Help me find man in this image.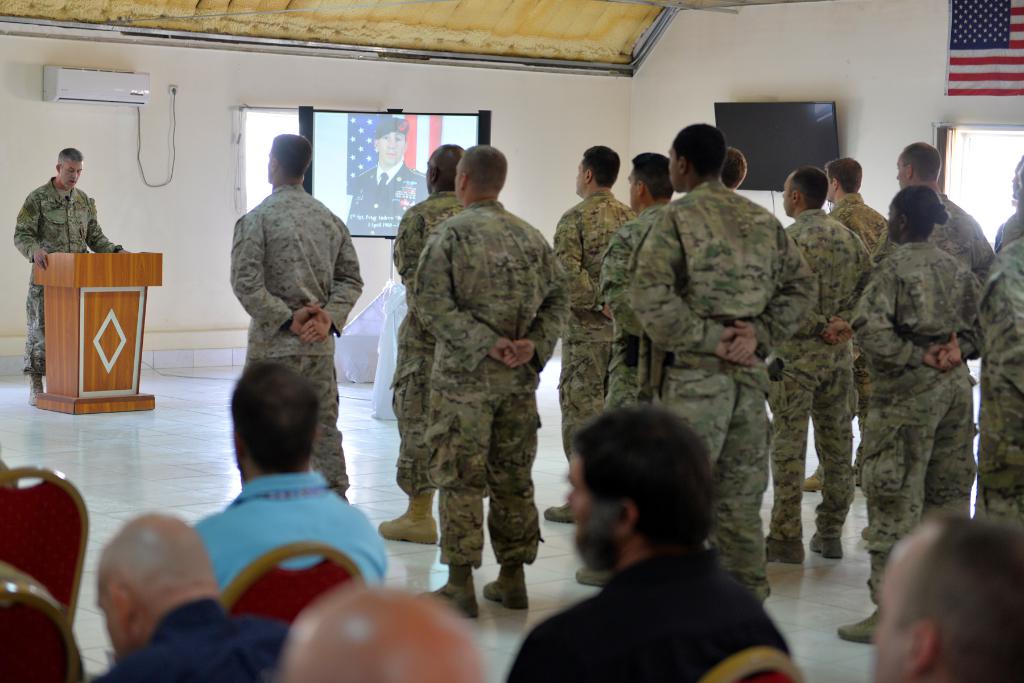
Found it: [863, 504, 1023, 682].
